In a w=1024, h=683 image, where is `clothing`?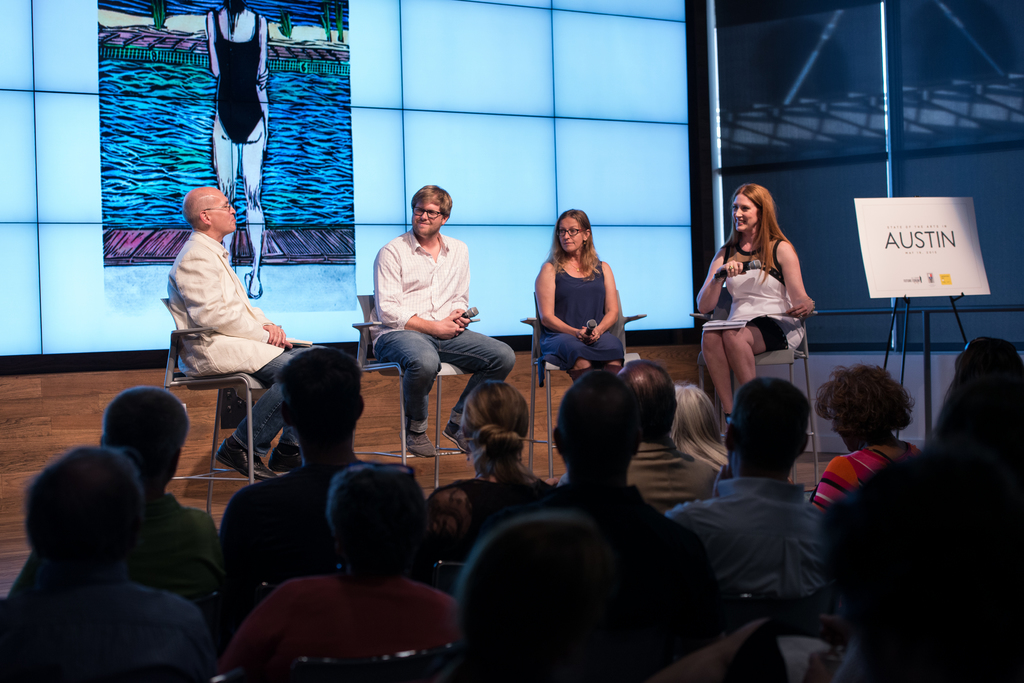
region(539, 259, 627, 368).
